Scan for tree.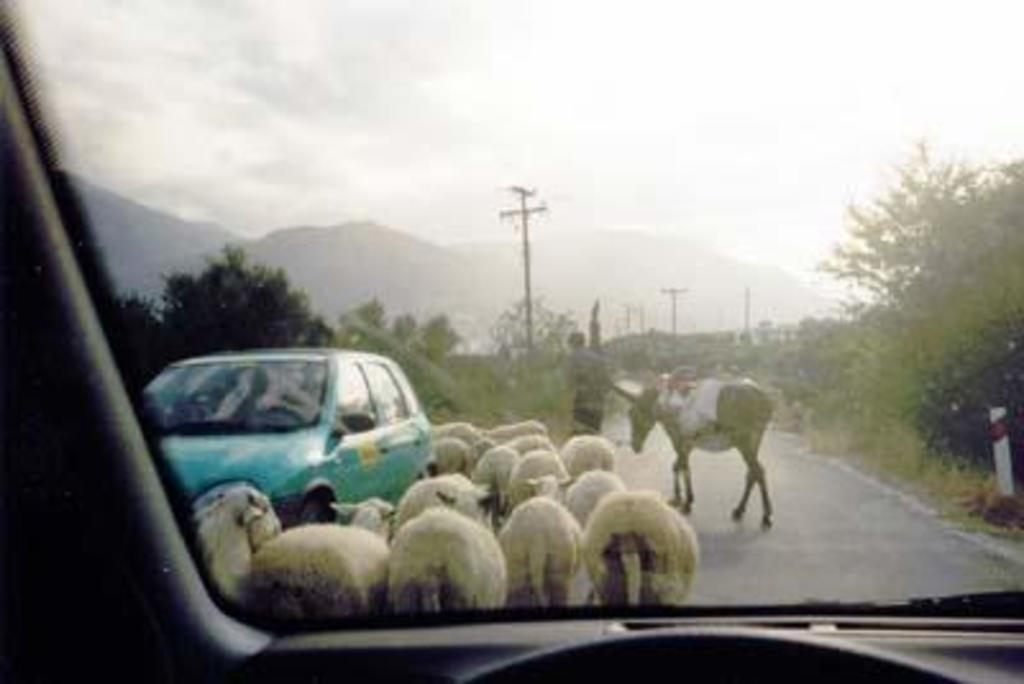
Scan result: bbox=(486, 287, 576, 392).
